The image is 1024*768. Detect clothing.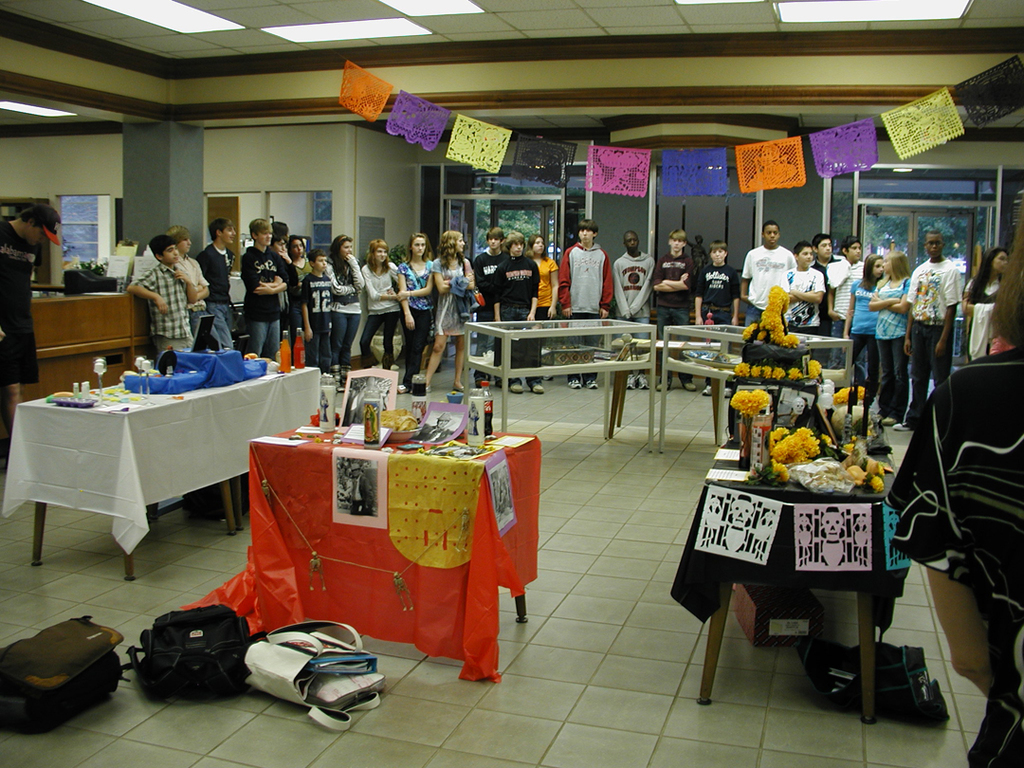
Detection: 535 254 563 319.
